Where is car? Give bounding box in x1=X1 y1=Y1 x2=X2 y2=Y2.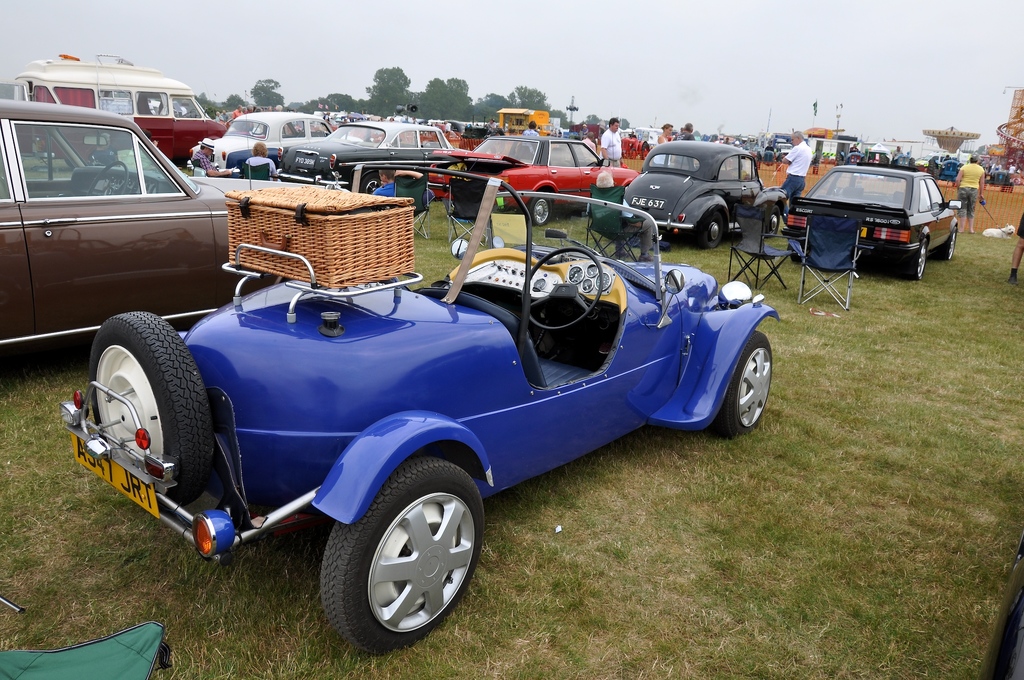
x1=52 y1=166 x2=790 y2=660.
